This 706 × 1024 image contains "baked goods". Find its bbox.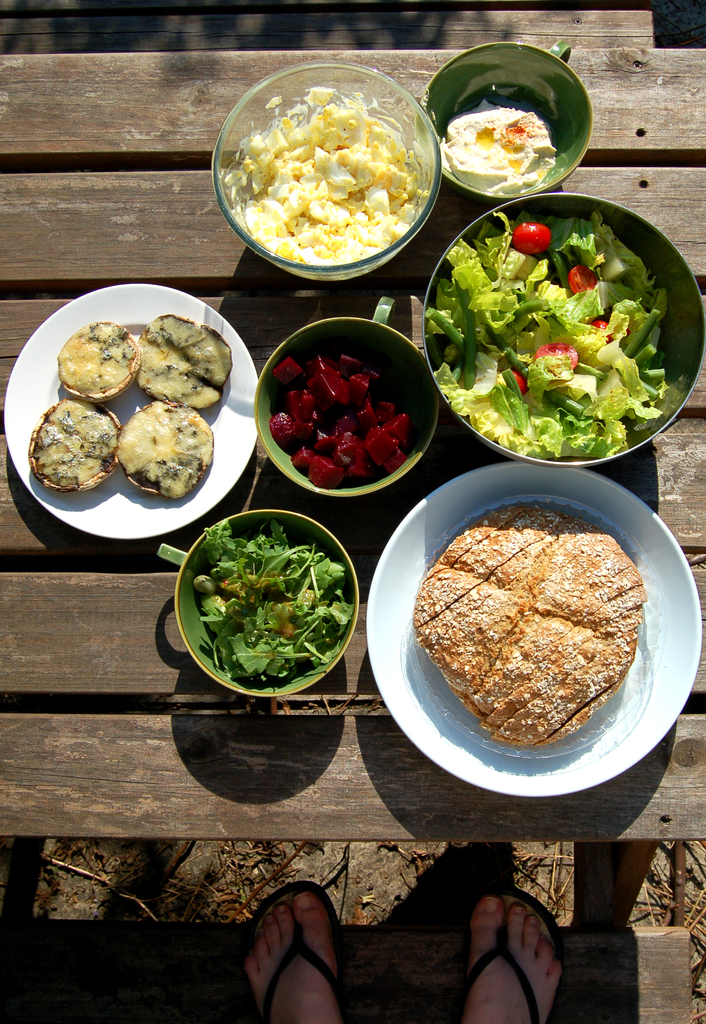
(141, 311, 234, 409).
